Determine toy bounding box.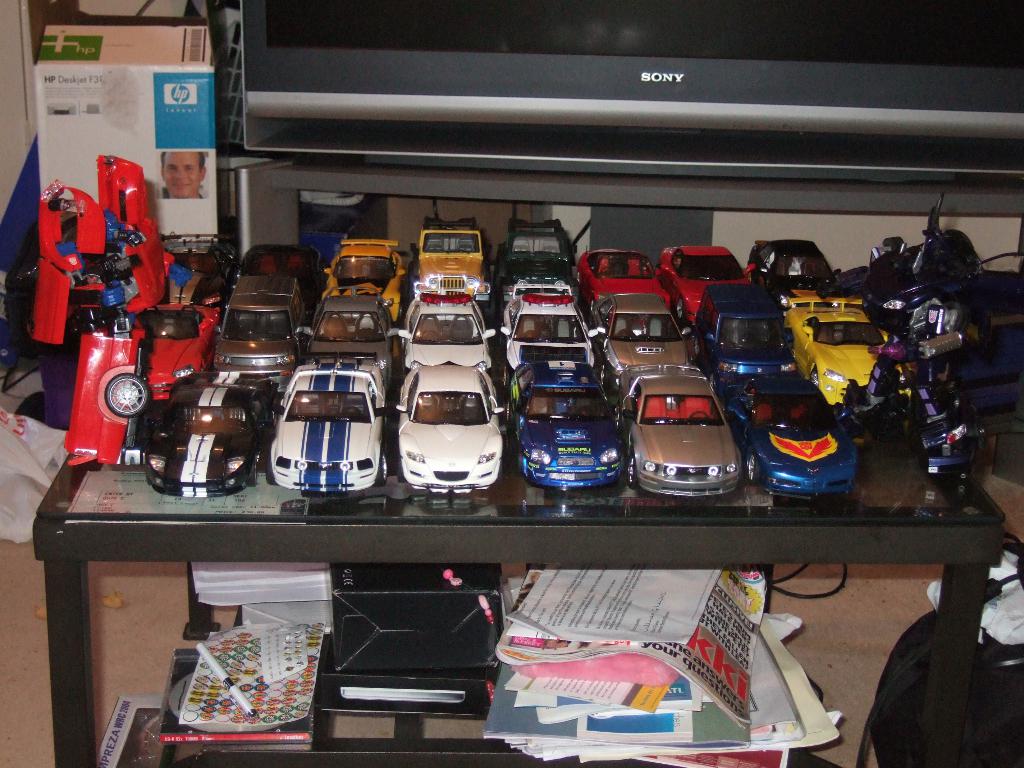
Determined: select_region(583, 287, 702, 384).
